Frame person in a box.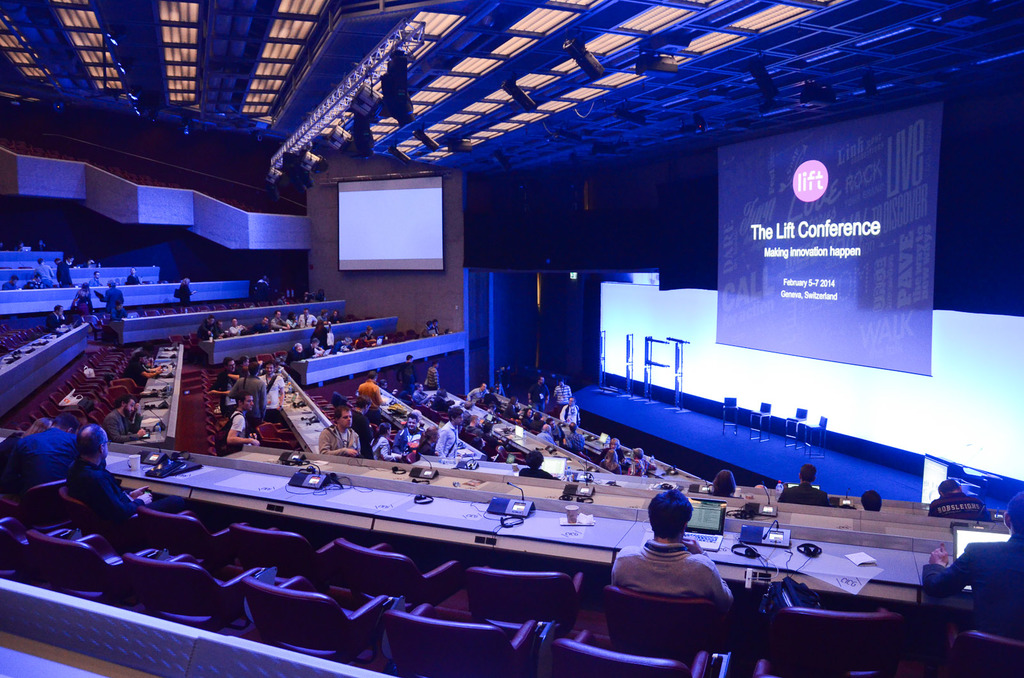
box(613, 444, 625, 470).
